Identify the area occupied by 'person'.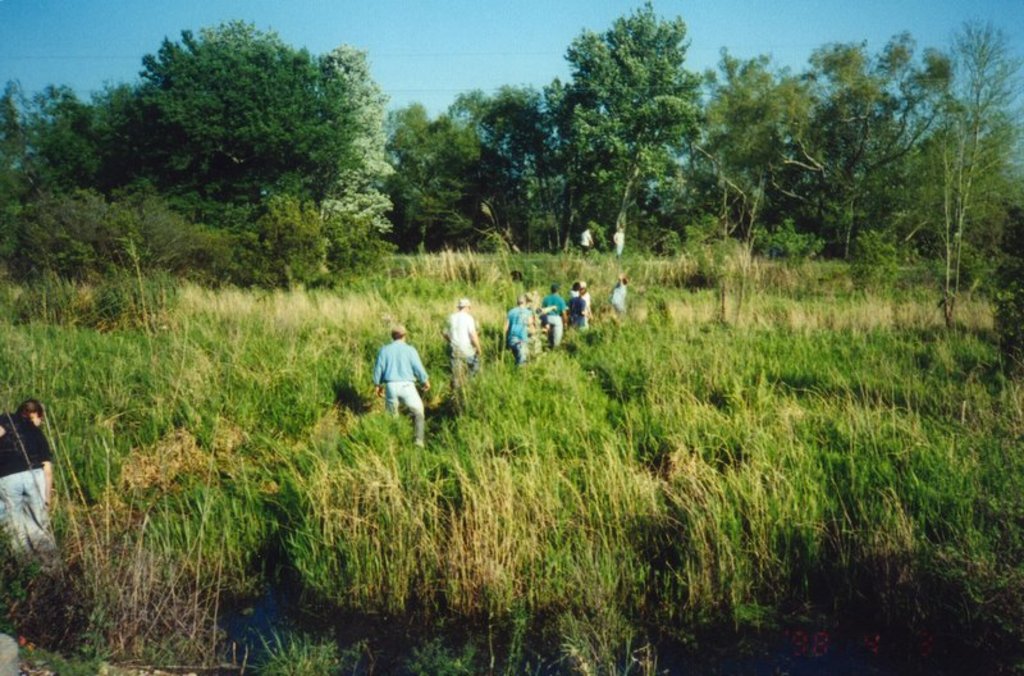
Area: rect(443, 303, 484, 376).
